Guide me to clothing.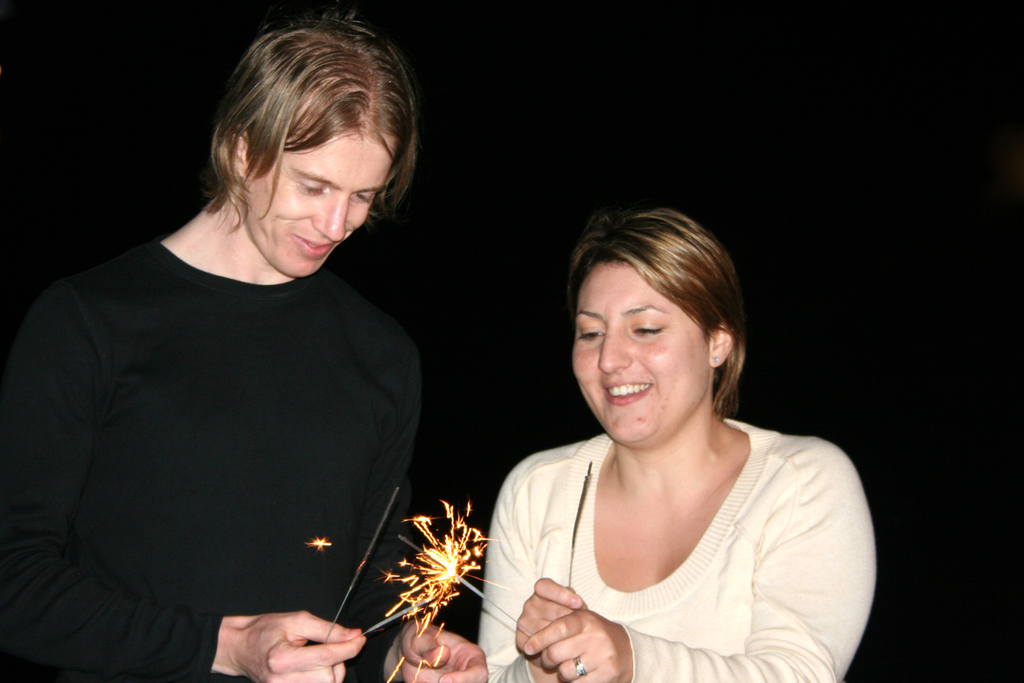
Guidance: x1=29, y1=181, x2=435, y2=672.
